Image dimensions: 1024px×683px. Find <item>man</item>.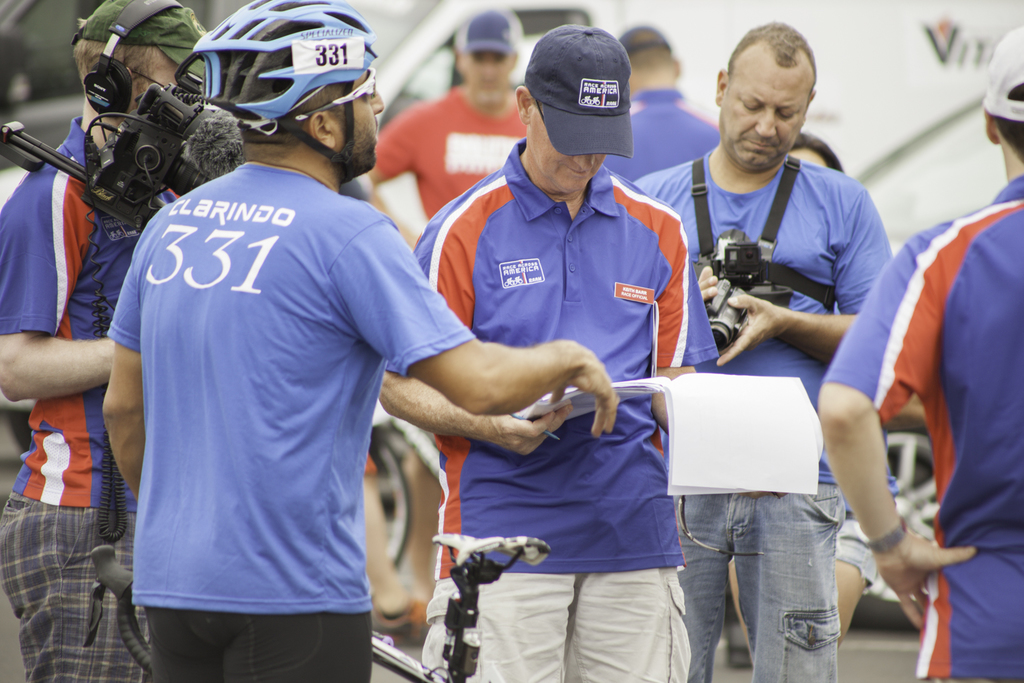
<bbox>623, 8, 897, 682</bbox>.
